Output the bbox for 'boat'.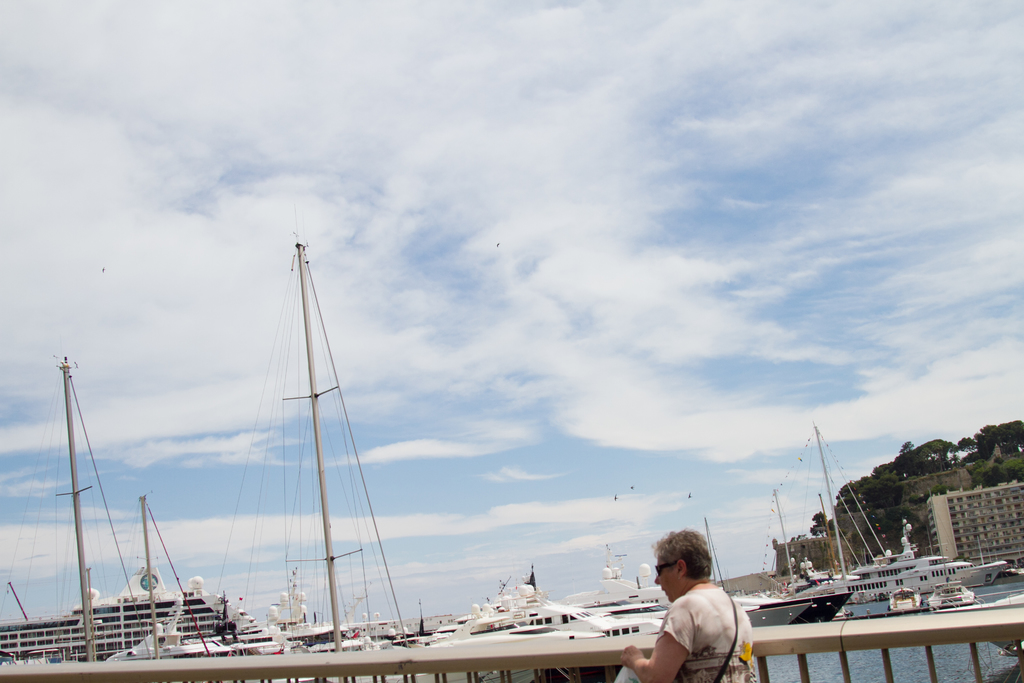
924, 575, 970, 613.
